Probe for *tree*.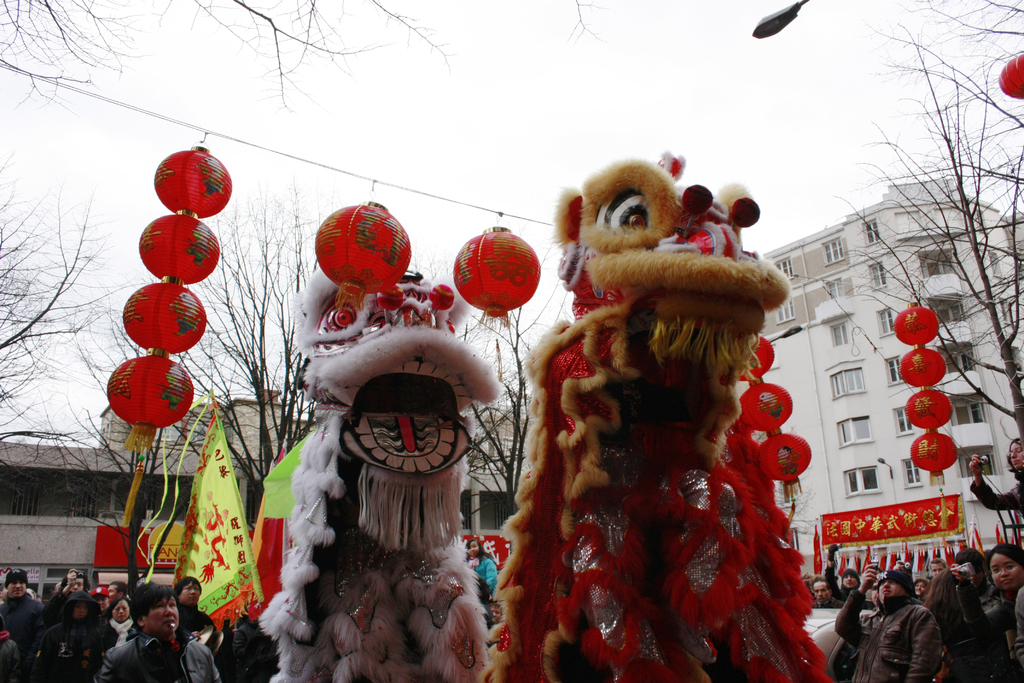
Probe result: bbox(468, 303, 557, 516).
